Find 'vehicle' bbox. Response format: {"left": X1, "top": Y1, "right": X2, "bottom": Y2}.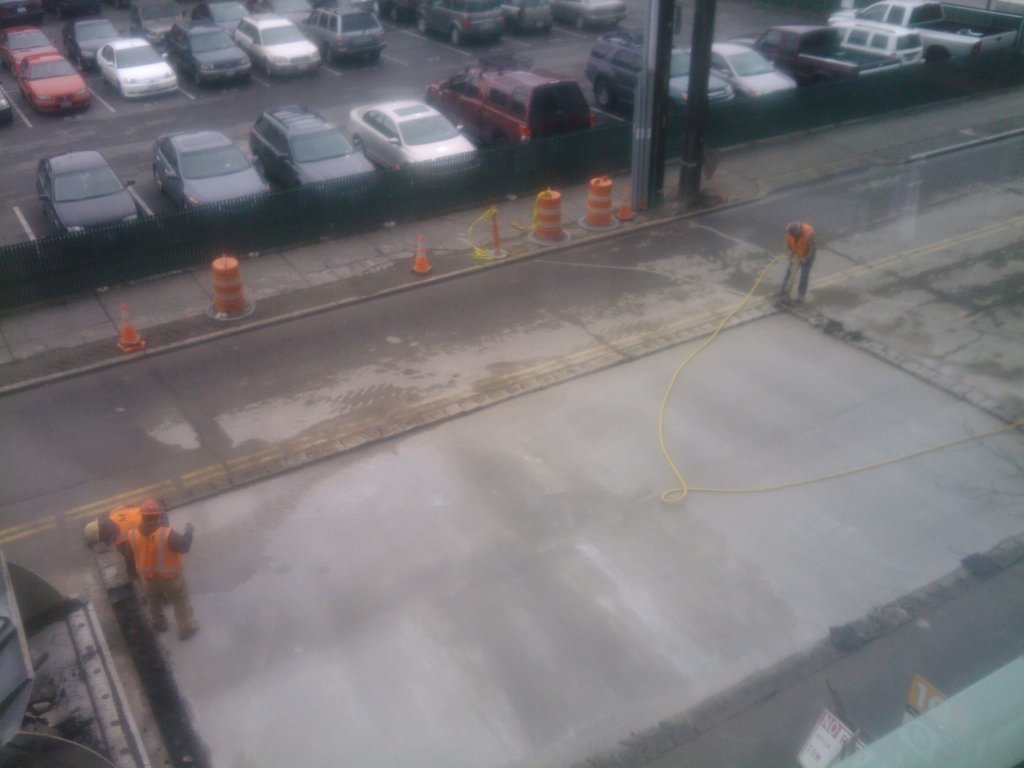
{"left": 228, "top": 13, "right": 323, "bottom": 79}.
